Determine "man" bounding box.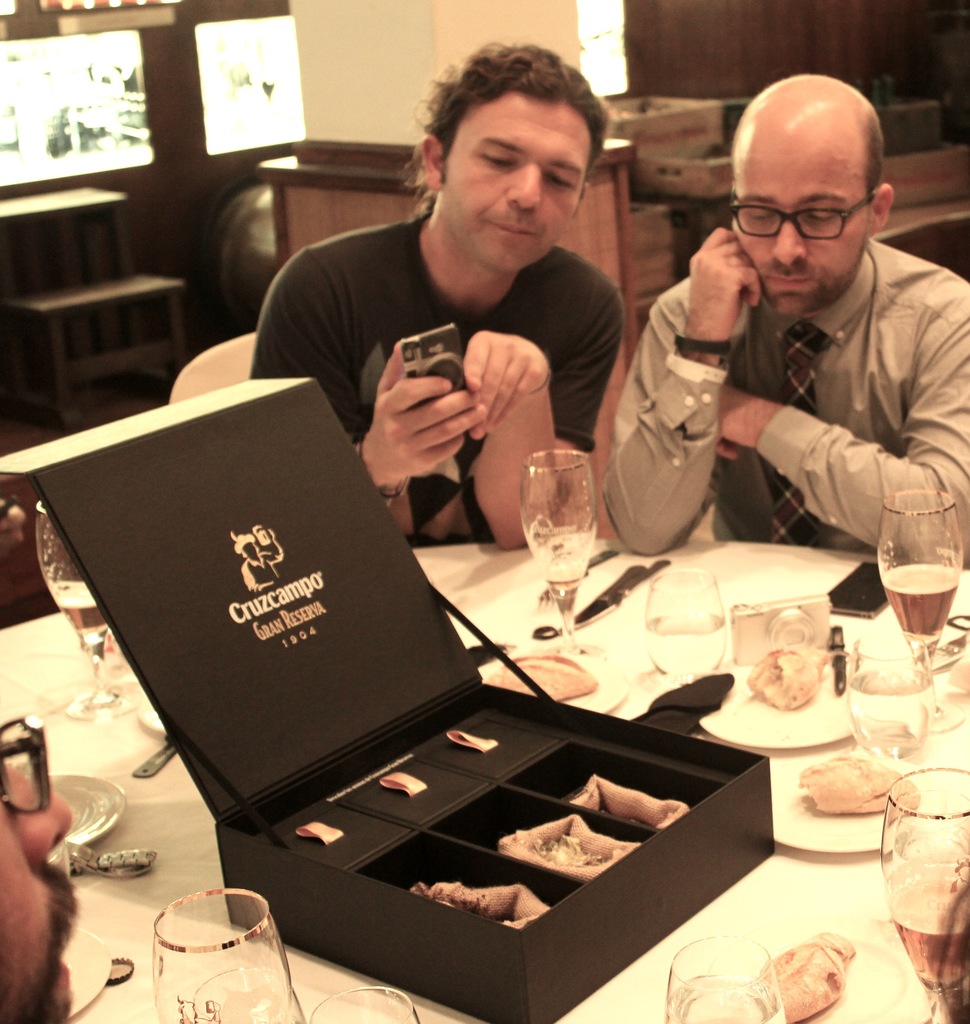
Determined: {"left": 600, "top": 72, "right": 969, "bottom": 565}.
